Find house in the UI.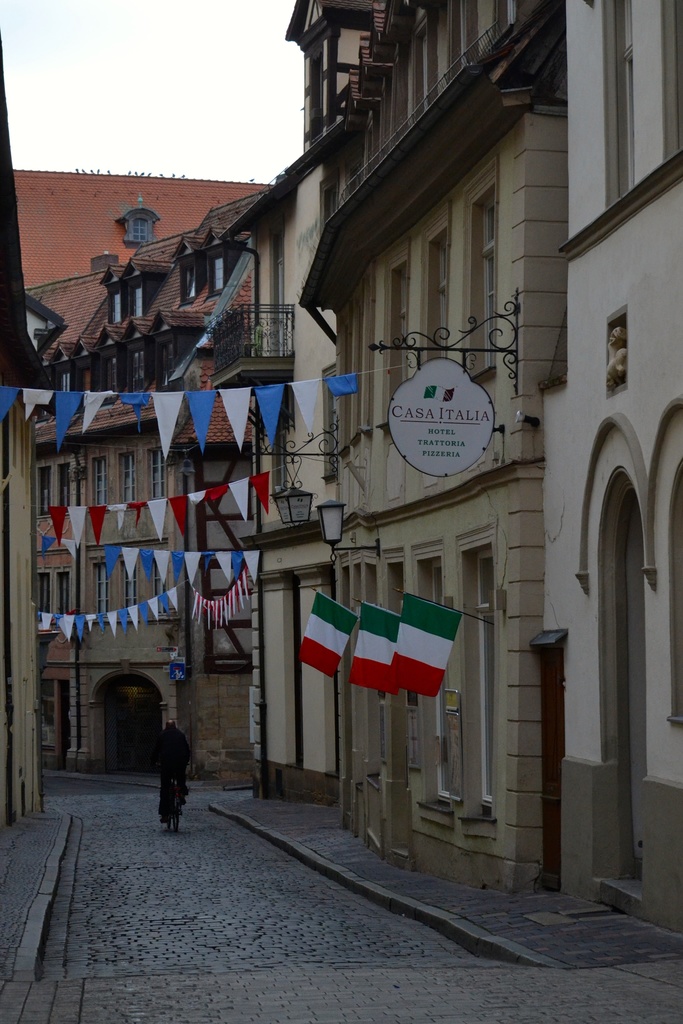
UI element at pyautogui.locateOnScreen(0, 66, 47, 844).
